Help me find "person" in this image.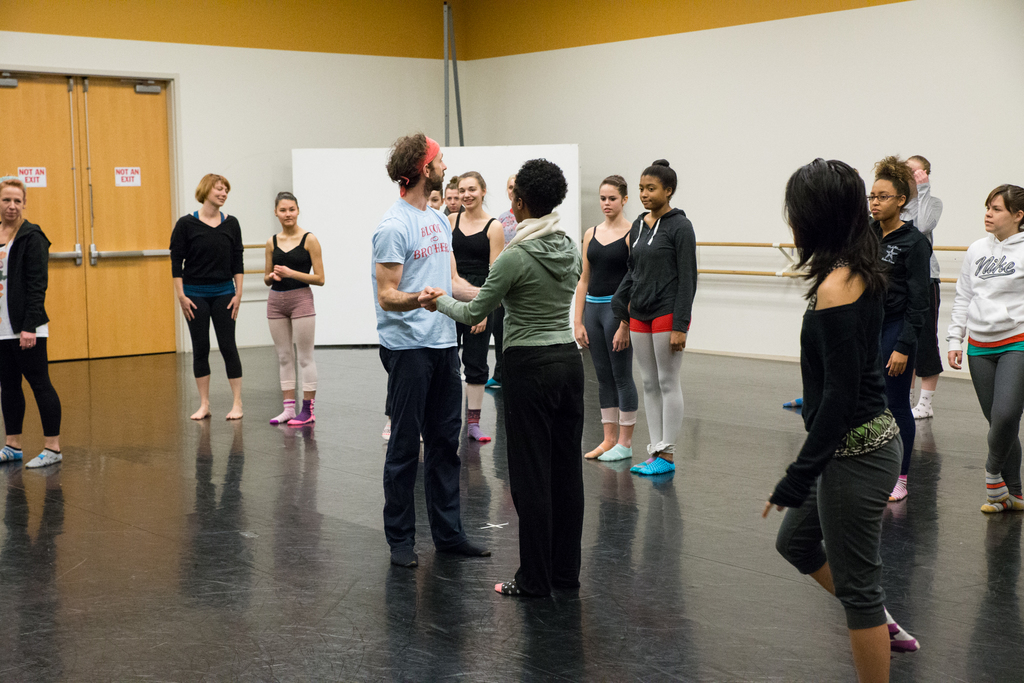
Found it: bbox=(613, 152, 691, 475).
